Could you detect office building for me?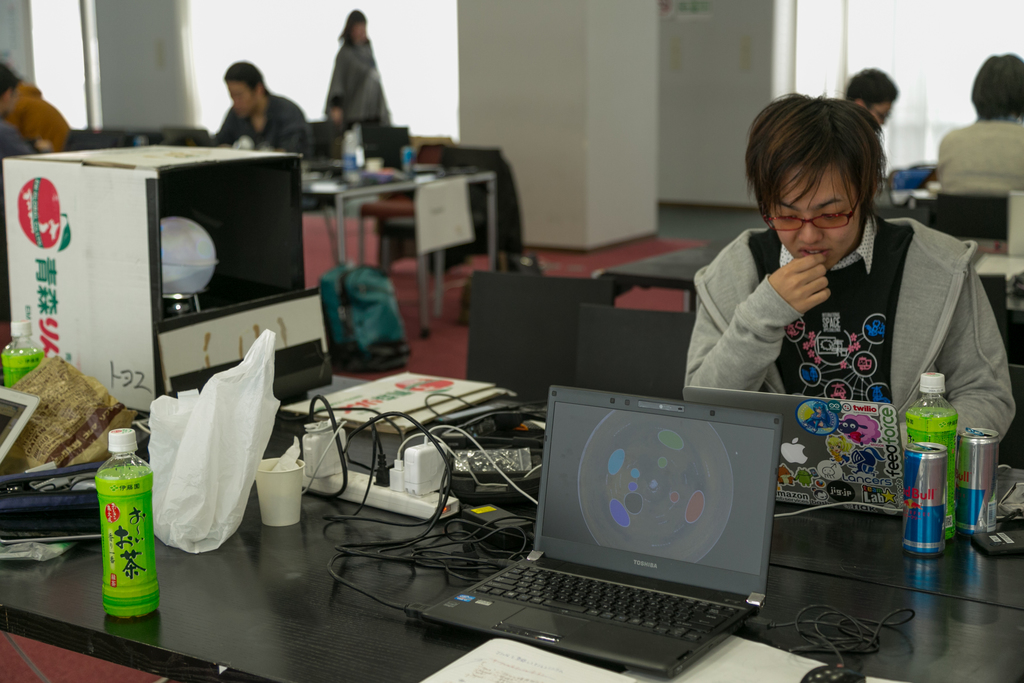
Detection result: <bbox>39, 0, 966, 678</bbox>.
